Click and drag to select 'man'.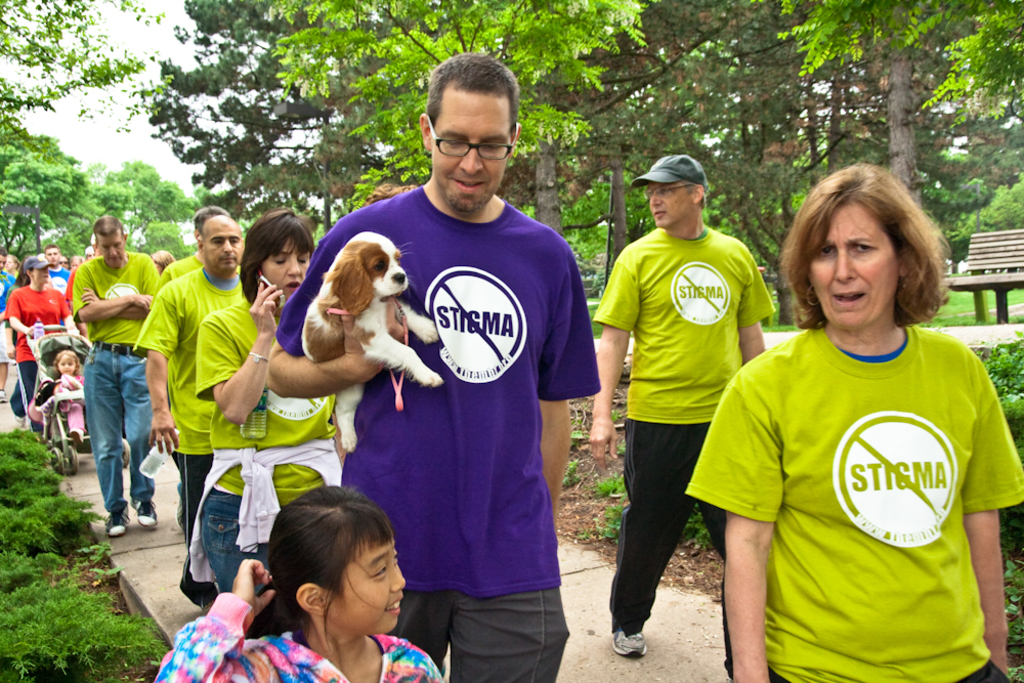
Selection: (x1=266, y1=54, x2=613, y2=682).
